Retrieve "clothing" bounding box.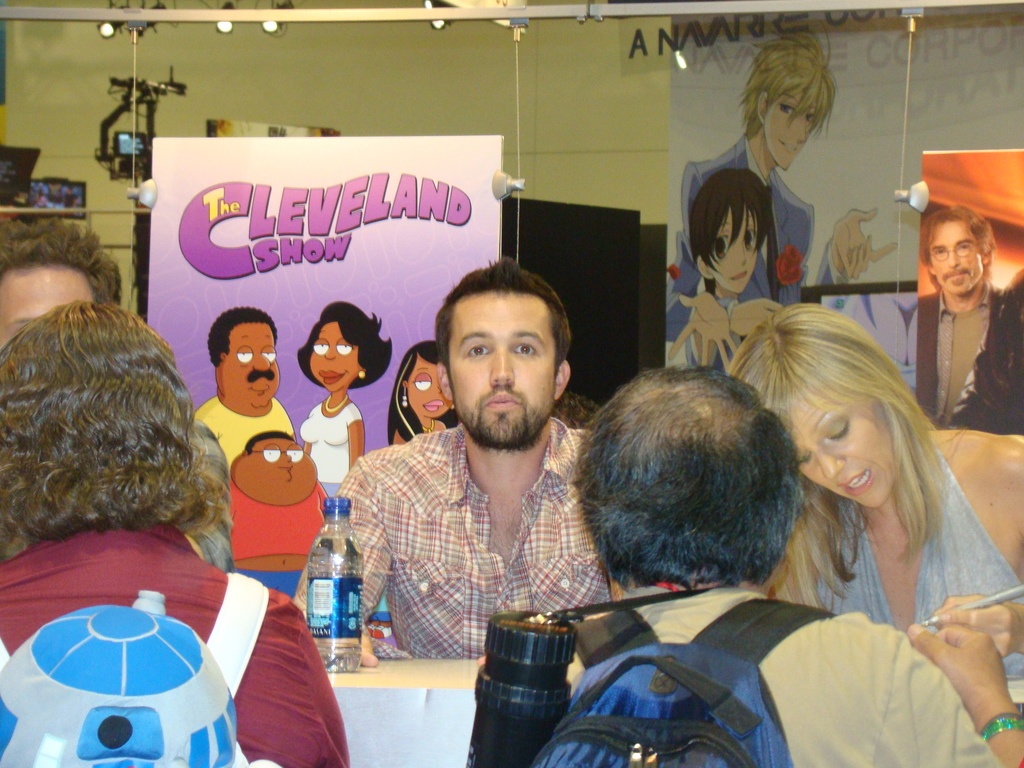
Bounding box: detection(913, 294, 1021, 431).
